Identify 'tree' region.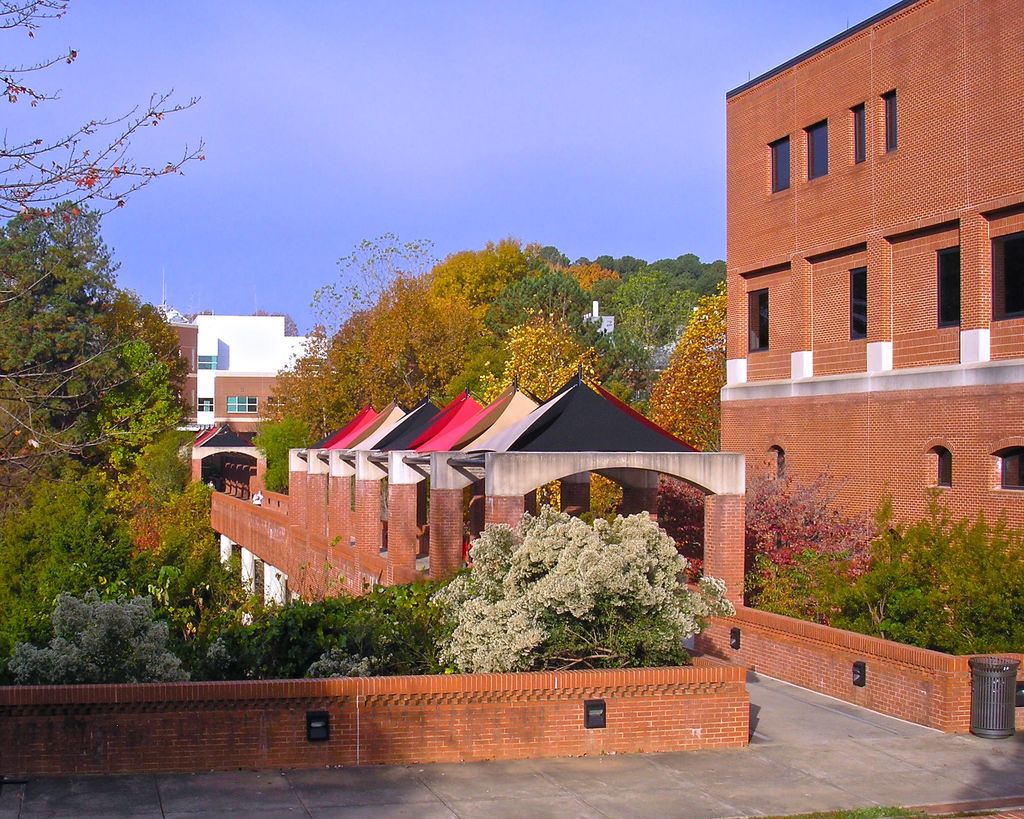
Region: {"left": 0, "top": 0, "right": 221, "bottom": 457}.
